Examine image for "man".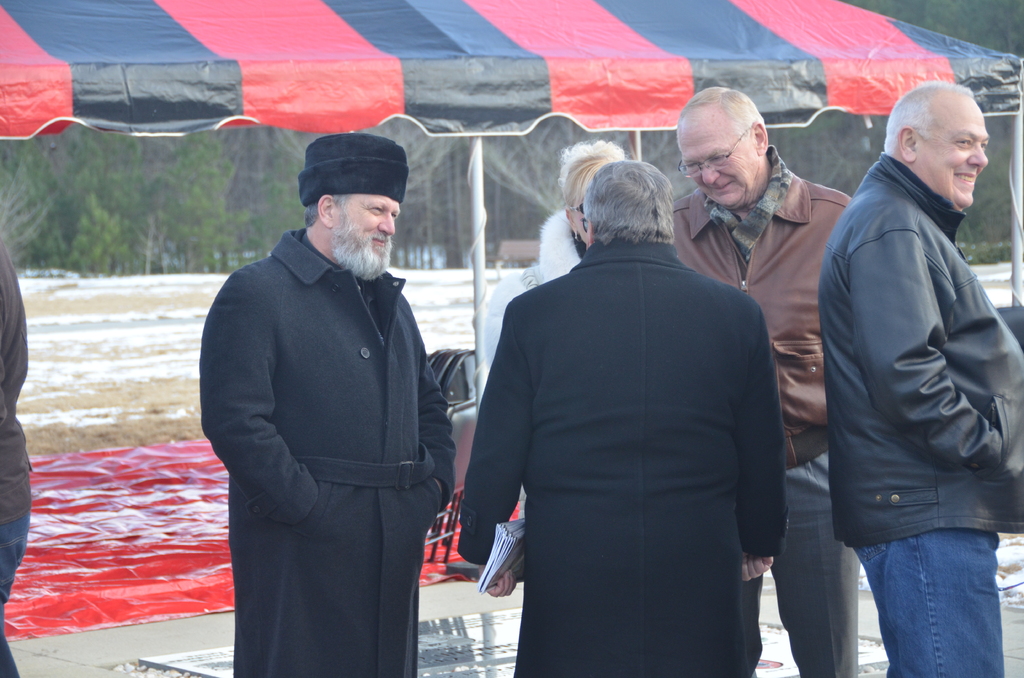
Examination result: left=448, top=162, right=785, bottom=677.
